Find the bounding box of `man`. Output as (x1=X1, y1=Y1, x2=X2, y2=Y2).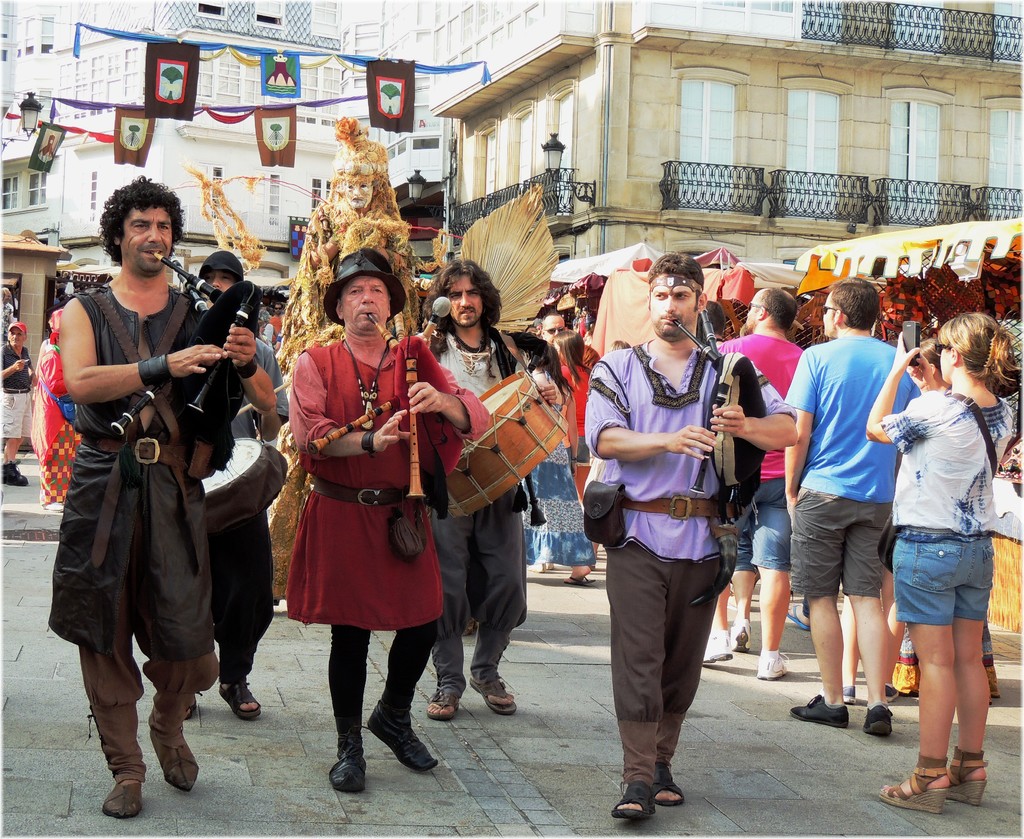
(x1=536, y1=298, x2=595, y2=371).
